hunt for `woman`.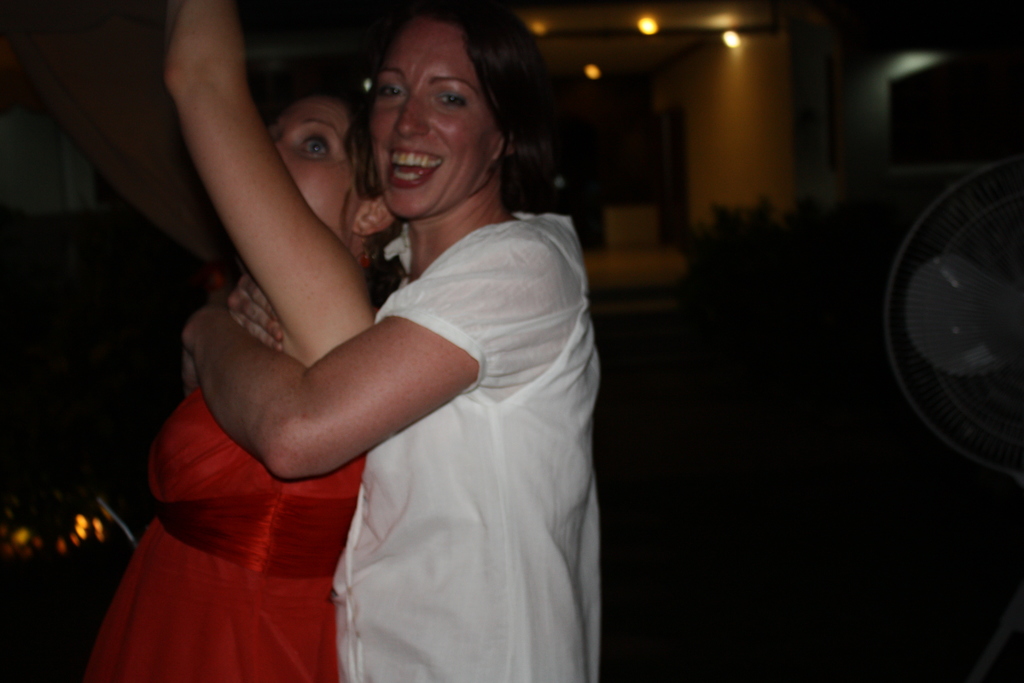
Hunted down at Rect(66, 0, 422, 682).
